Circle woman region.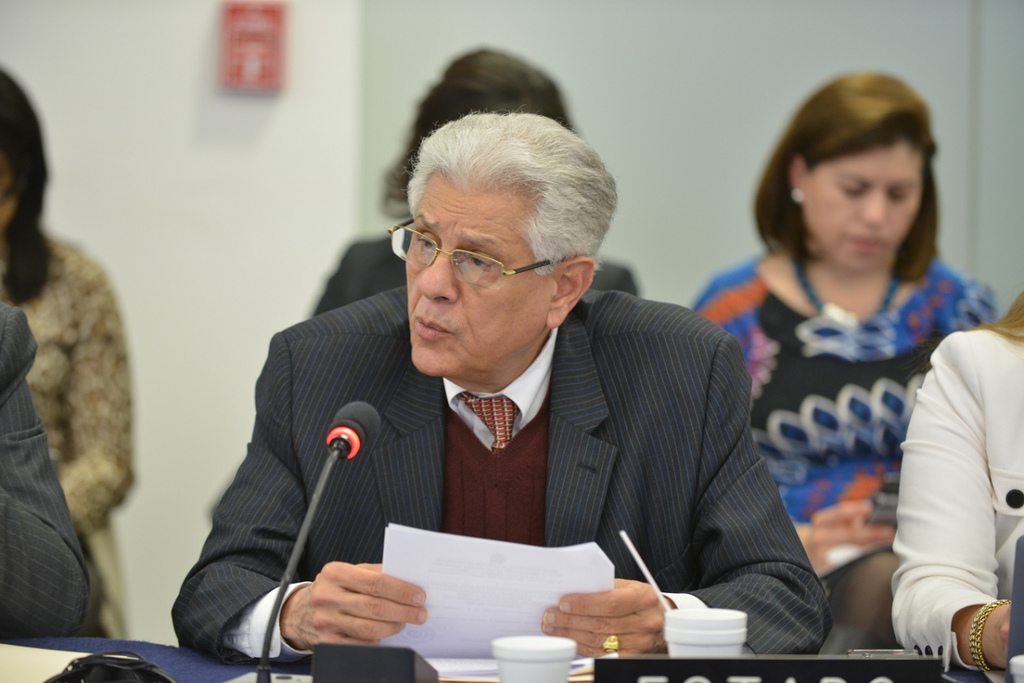
Region: crop(884, 285, 1023, 671).
